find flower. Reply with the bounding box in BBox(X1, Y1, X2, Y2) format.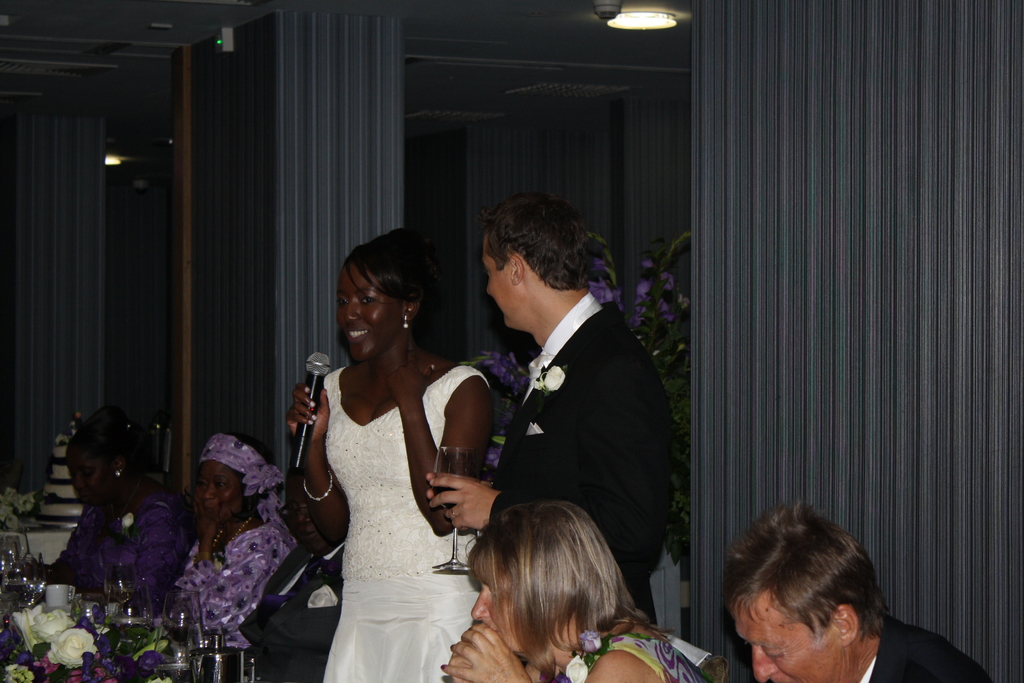
BBox(243, 461, 289, 493).
